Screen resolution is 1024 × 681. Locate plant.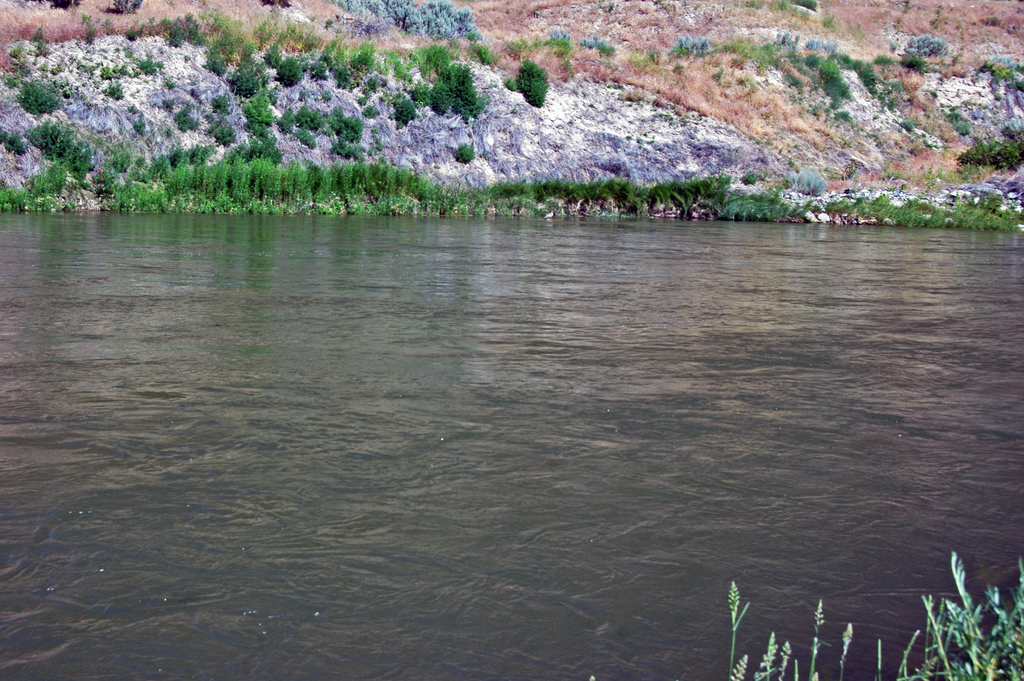
select_region(102, 15, 110, 35).
